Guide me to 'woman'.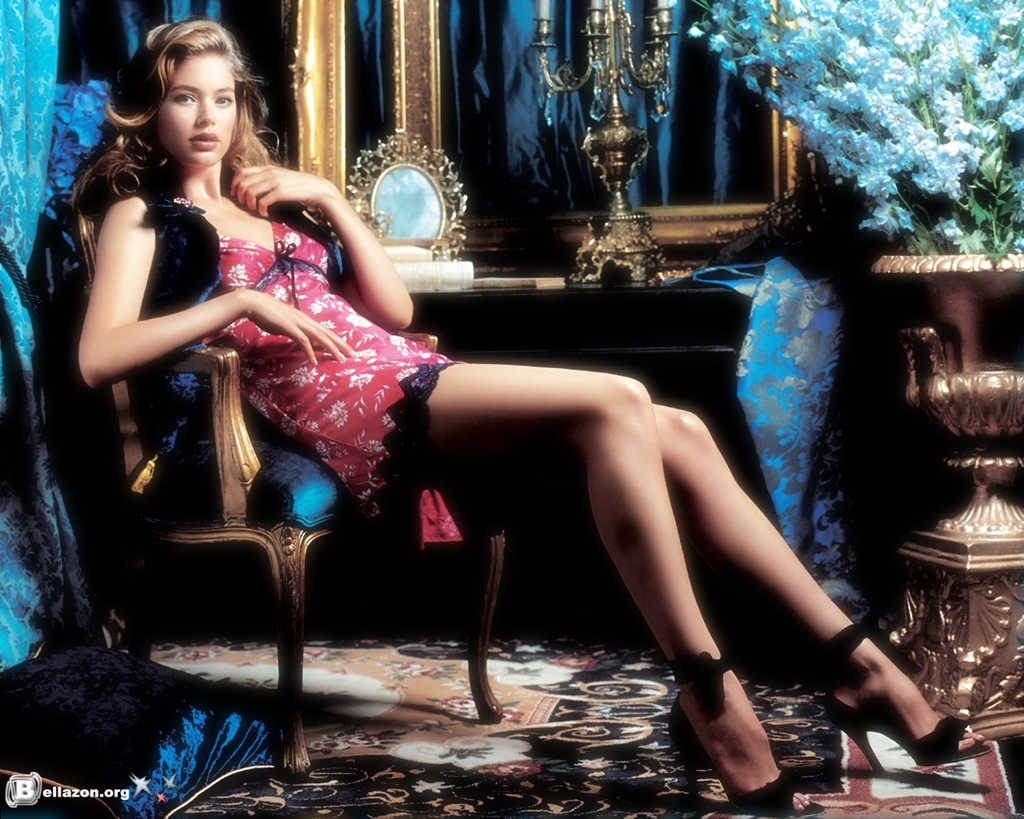
Guidance: box(109, 130, 814, 757).
